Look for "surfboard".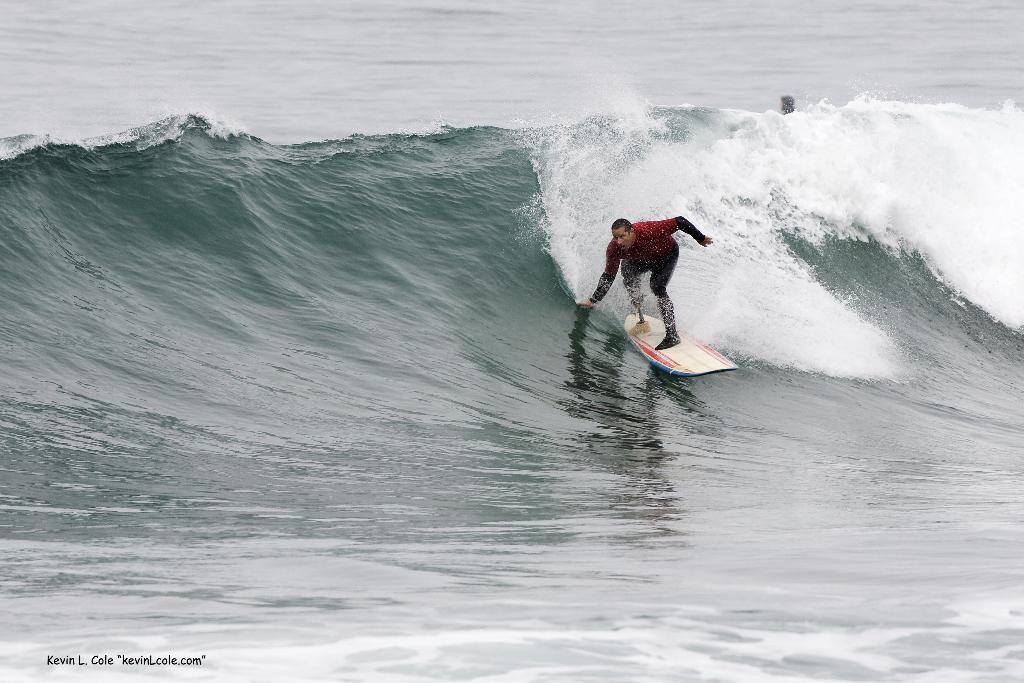
Found: bbox(623, 310, 740, 377).
